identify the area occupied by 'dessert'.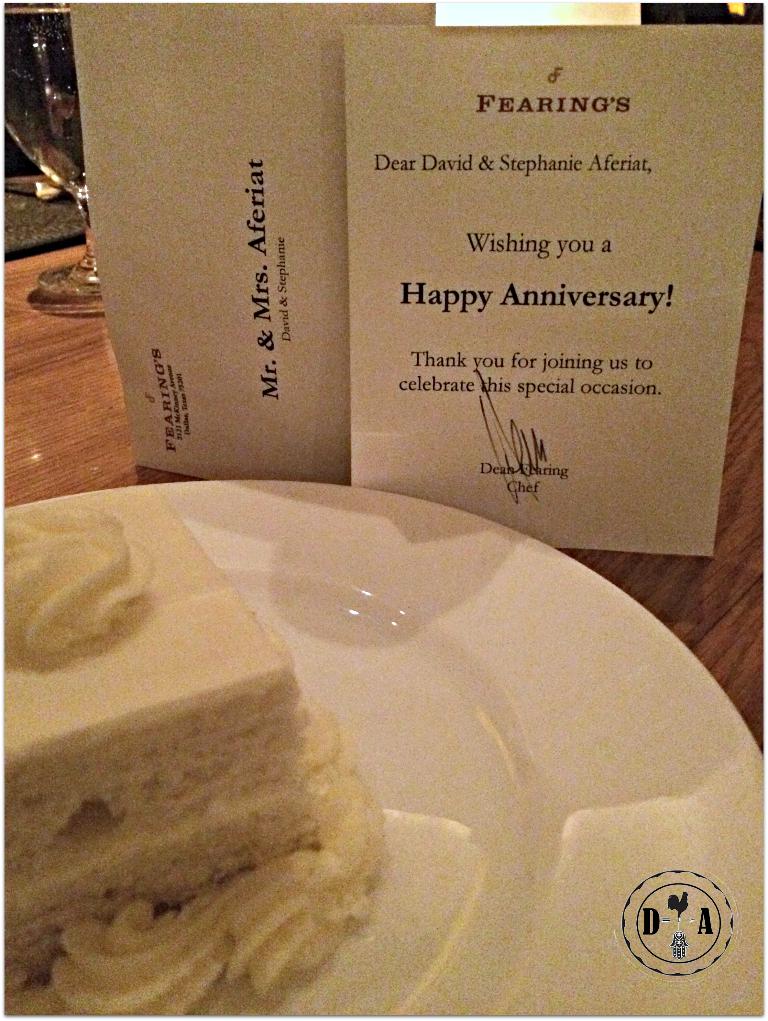
Area: <box>0,481,400,1006</box>.
